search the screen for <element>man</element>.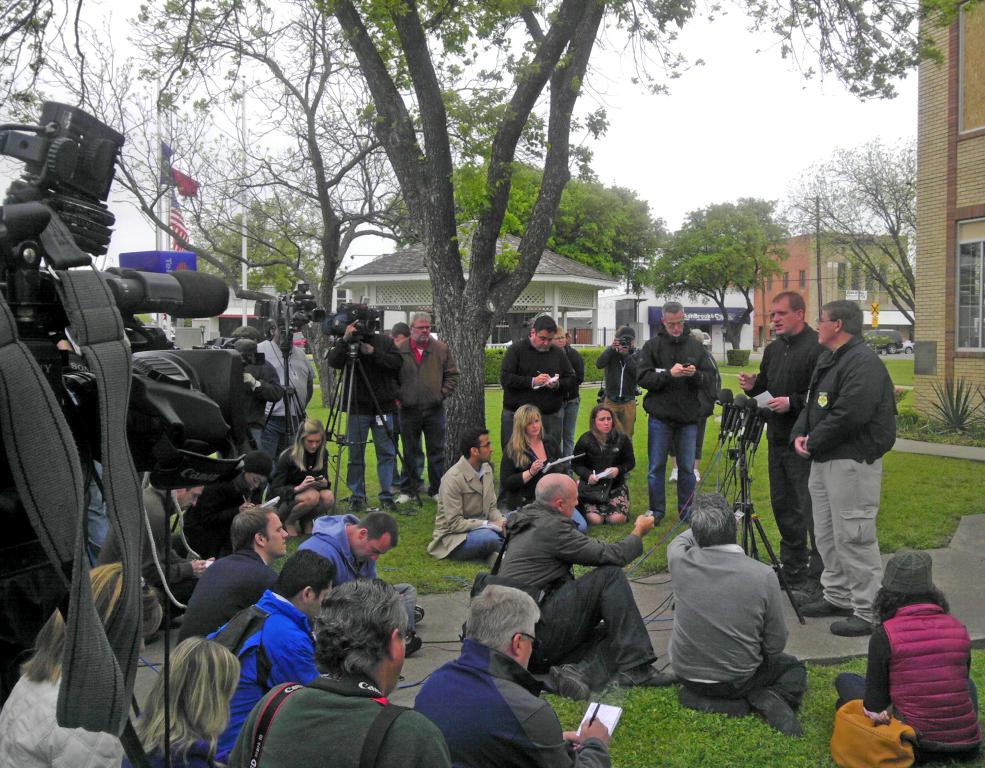
Found at [623, 306, 722, 559].
